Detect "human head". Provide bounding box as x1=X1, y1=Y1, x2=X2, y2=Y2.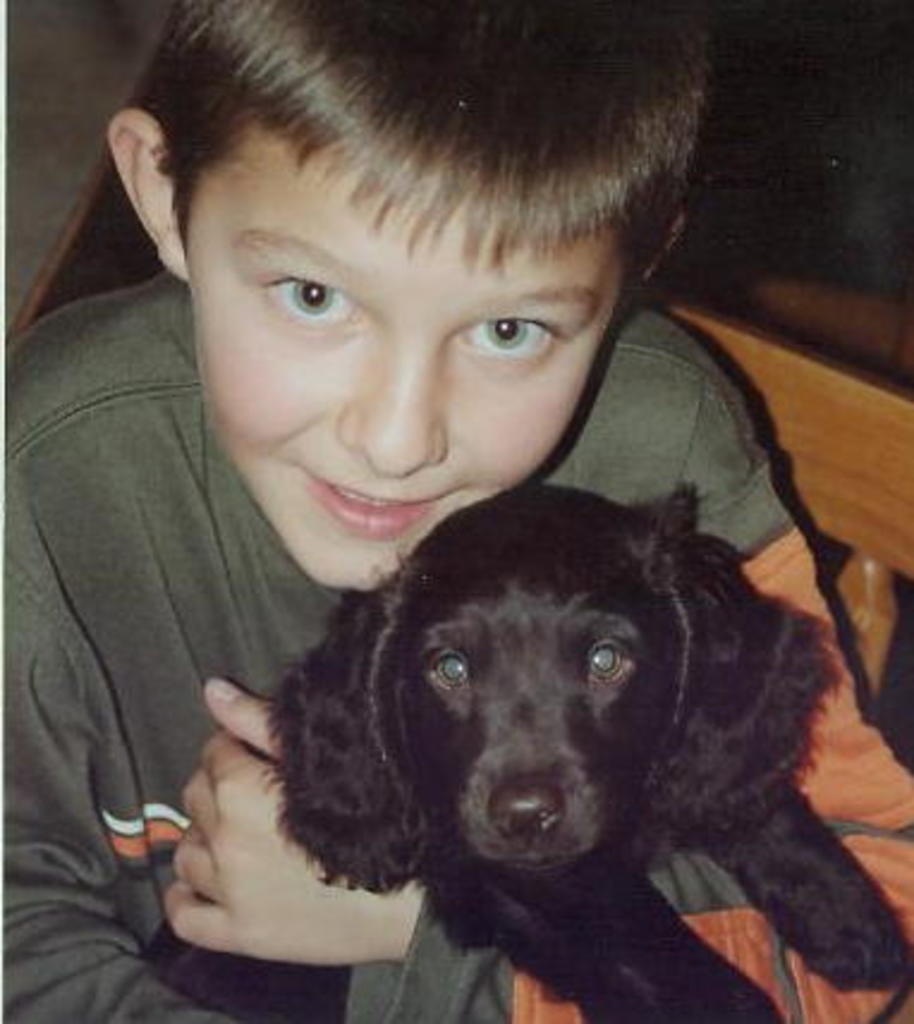
x1=98, y1=14, x2=708, y2=526.
